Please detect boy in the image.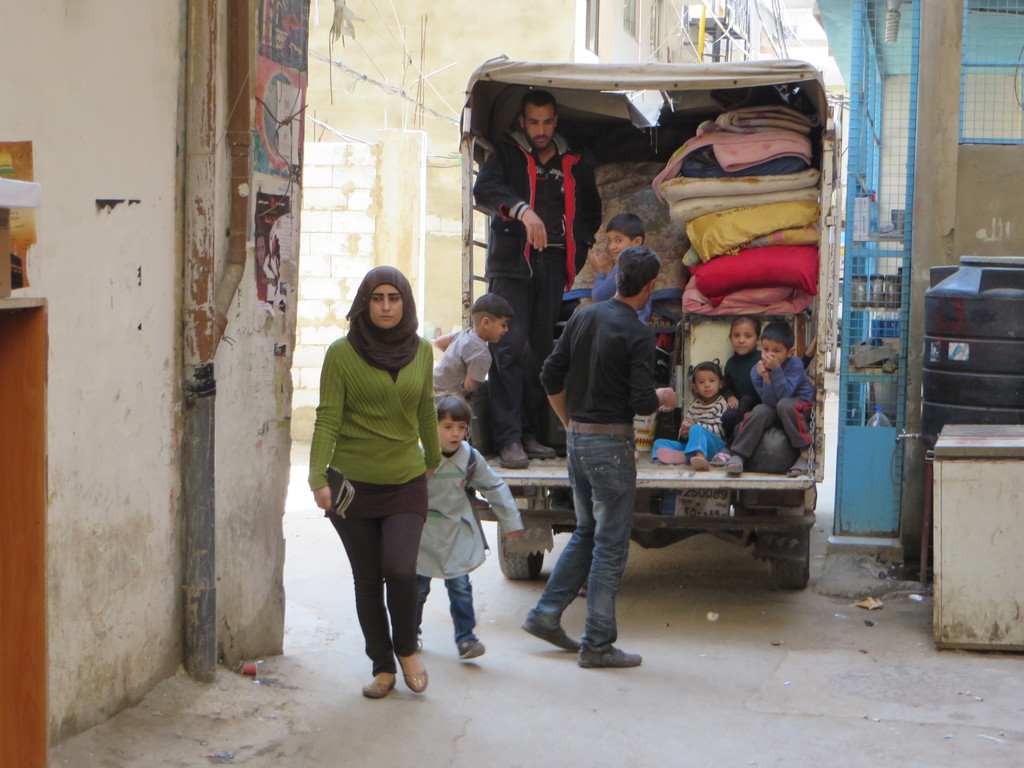
locate(726, 322, 816, 471).
